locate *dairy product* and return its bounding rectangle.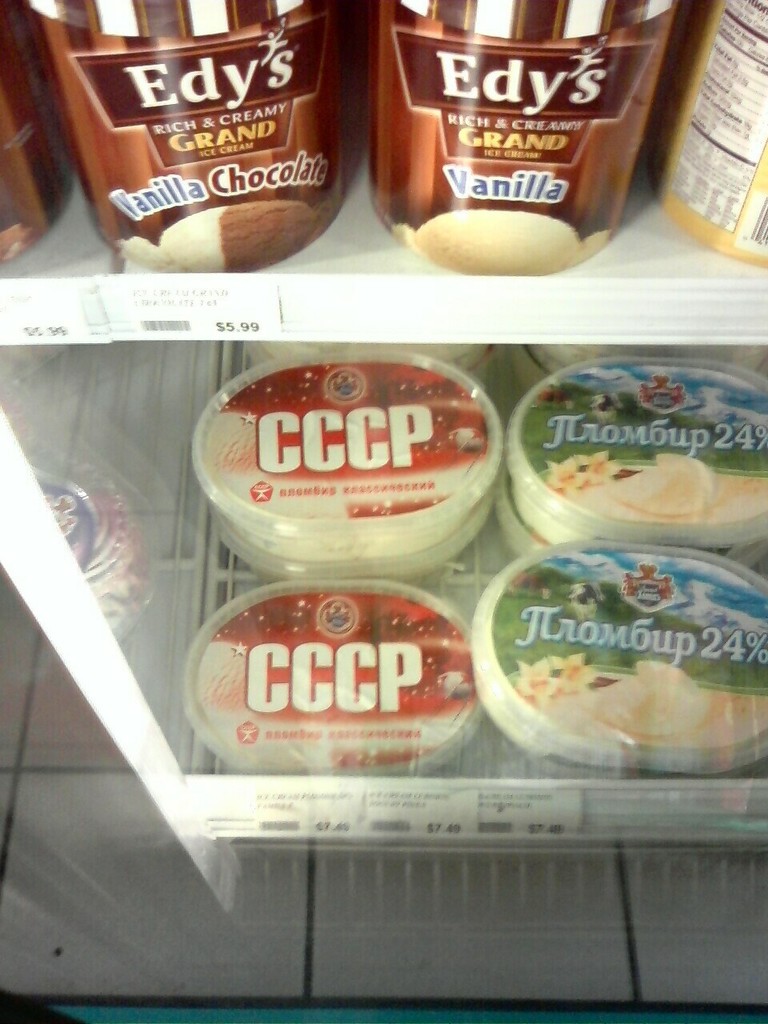
(162,566,489,804).
